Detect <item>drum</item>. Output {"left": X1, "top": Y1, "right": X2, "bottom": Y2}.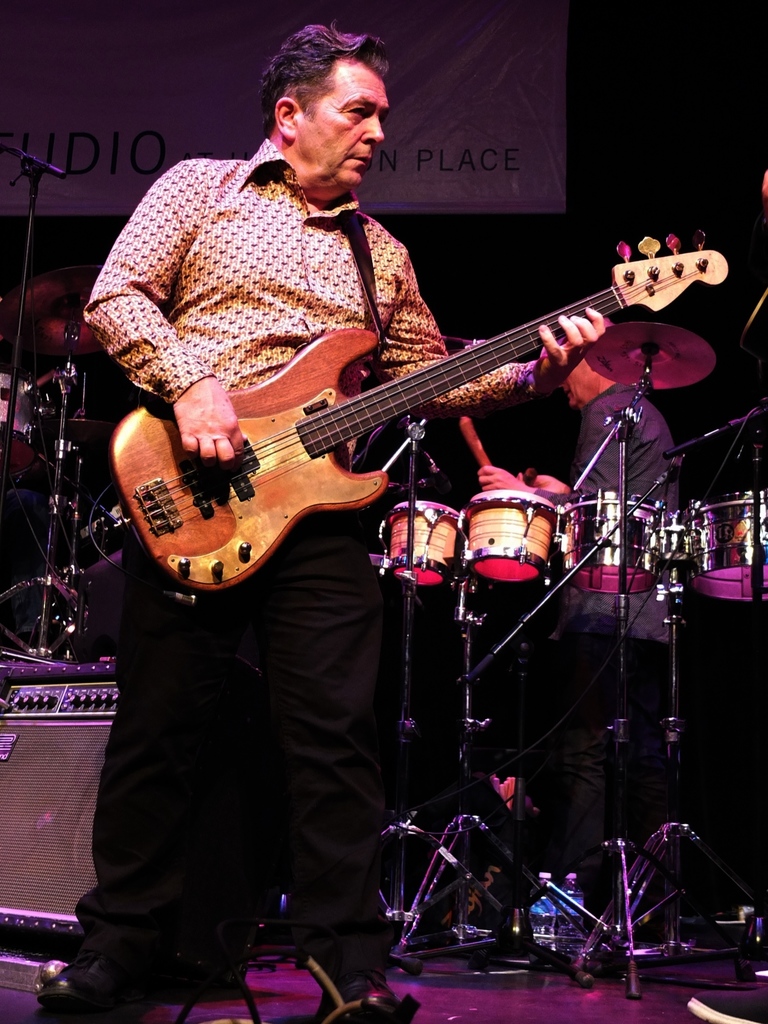
{"left": 677, "top": 489, "right": 767, "bottom": 601}.
